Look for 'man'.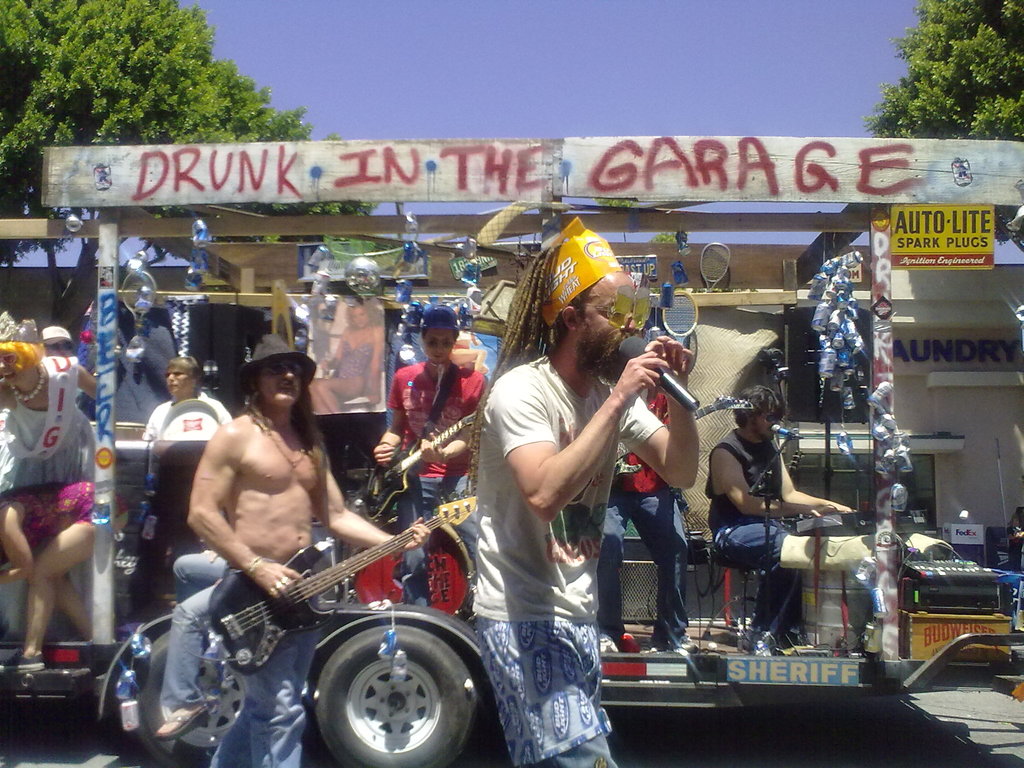
Found: select_region(372, 301, 493, 611).
